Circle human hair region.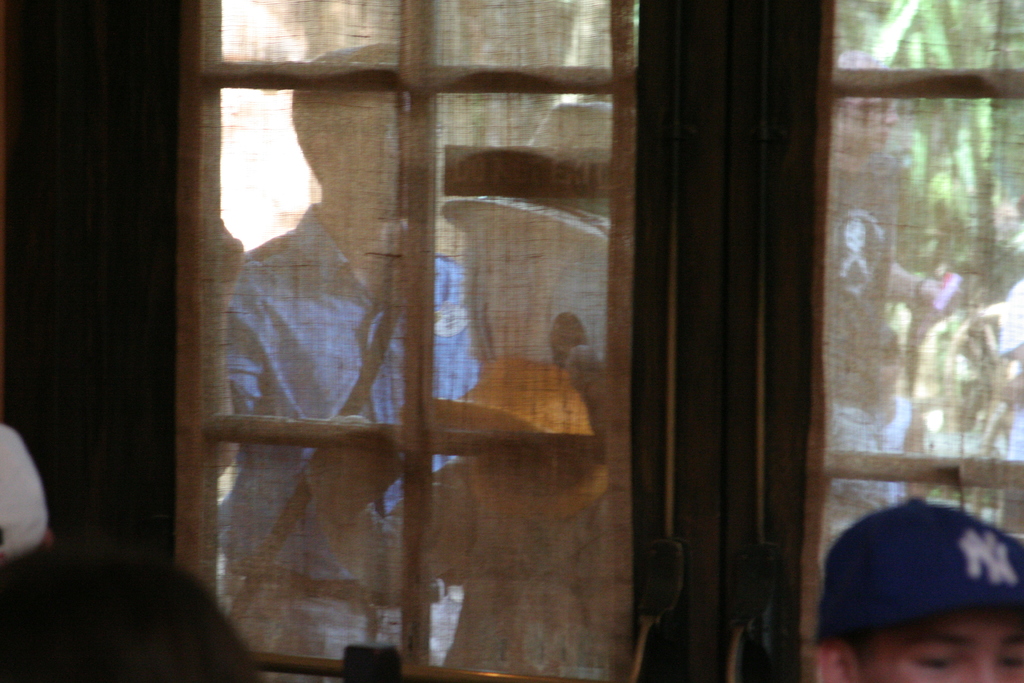
Region: BBox(282, 46, 403, 183).
